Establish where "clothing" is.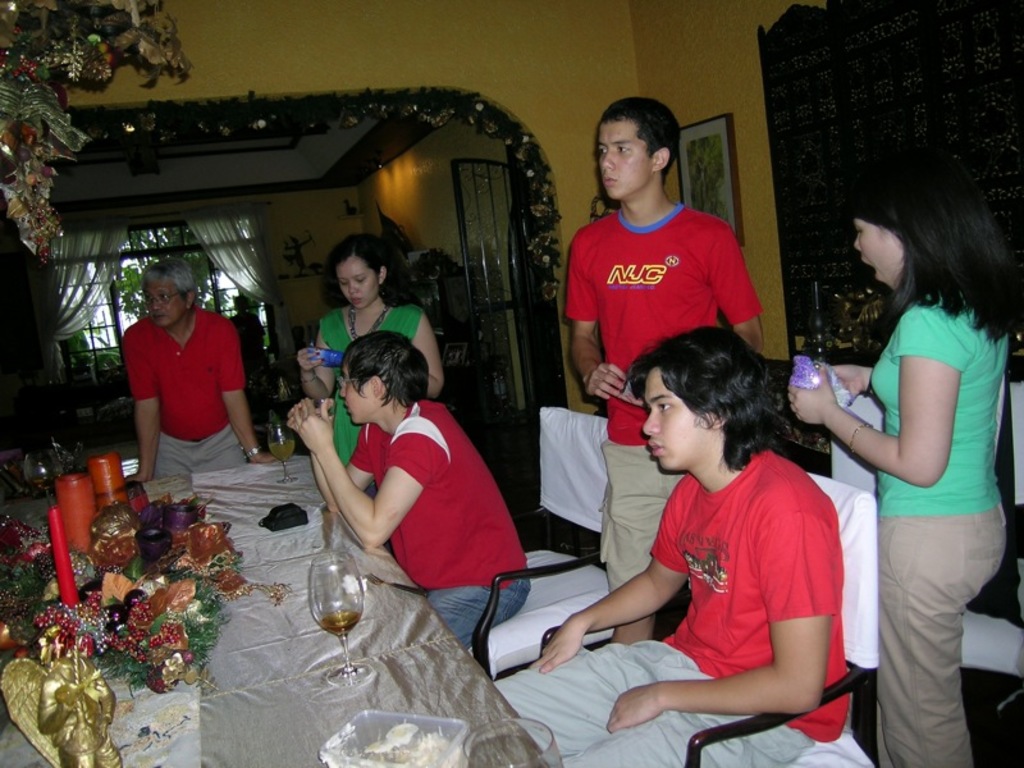
Established at 543:214:765:641.
